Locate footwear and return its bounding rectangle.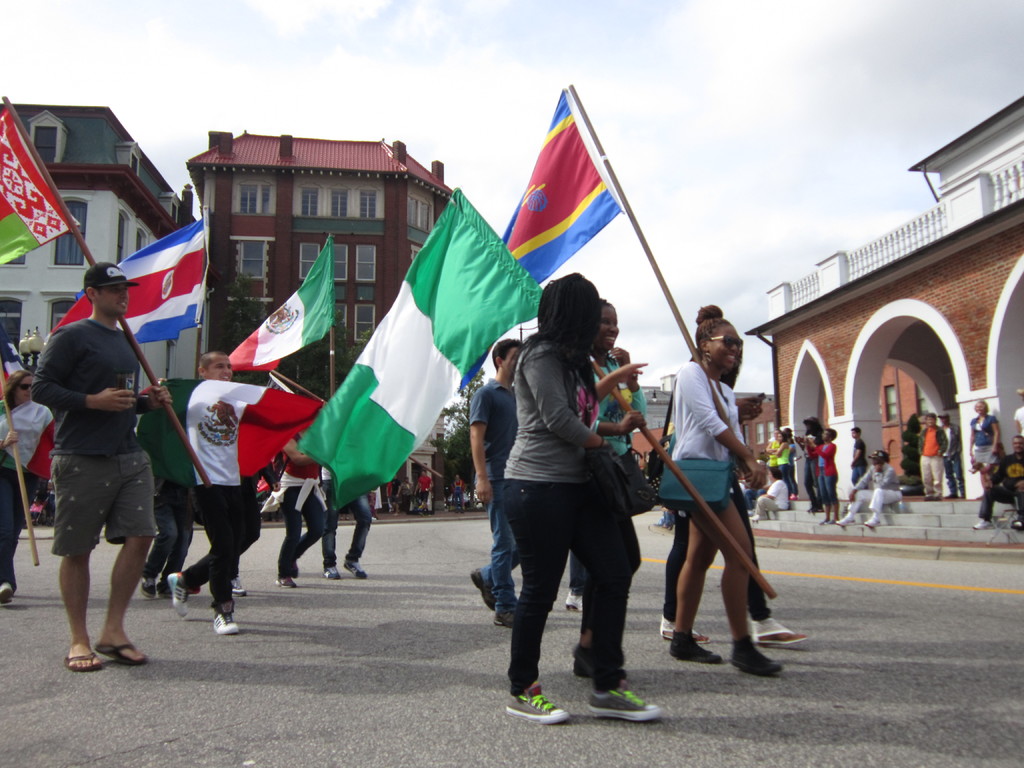
232, 577, 246, 595.
